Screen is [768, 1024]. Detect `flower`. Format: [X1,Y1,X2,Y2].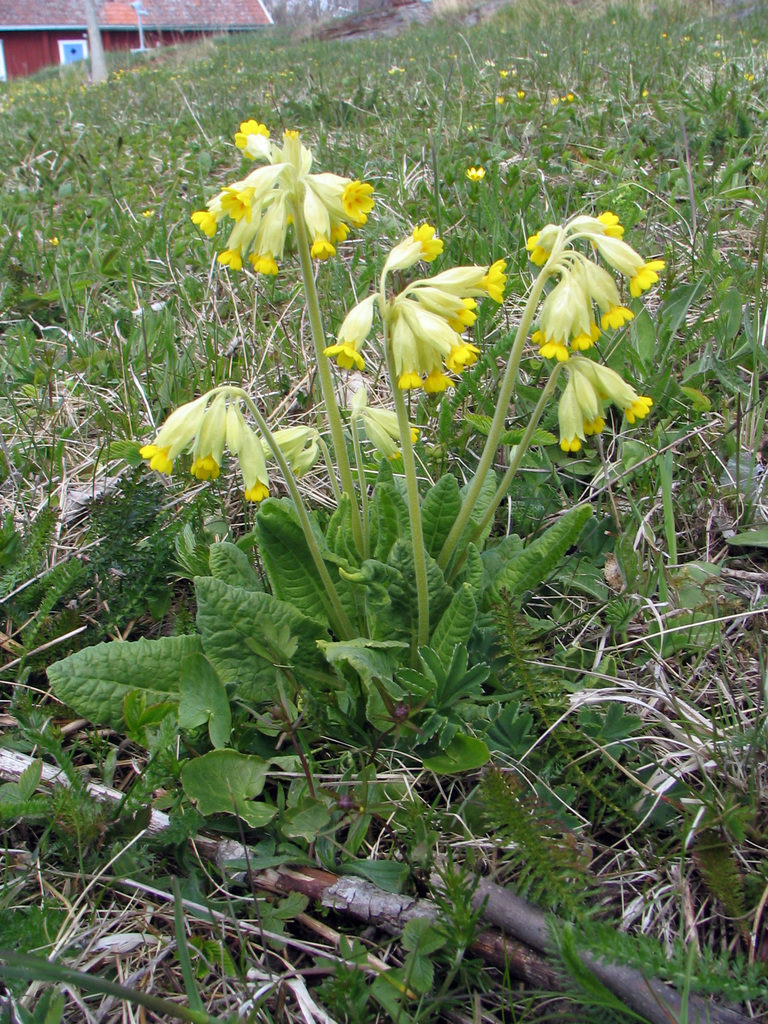
[387,58,408,76].
